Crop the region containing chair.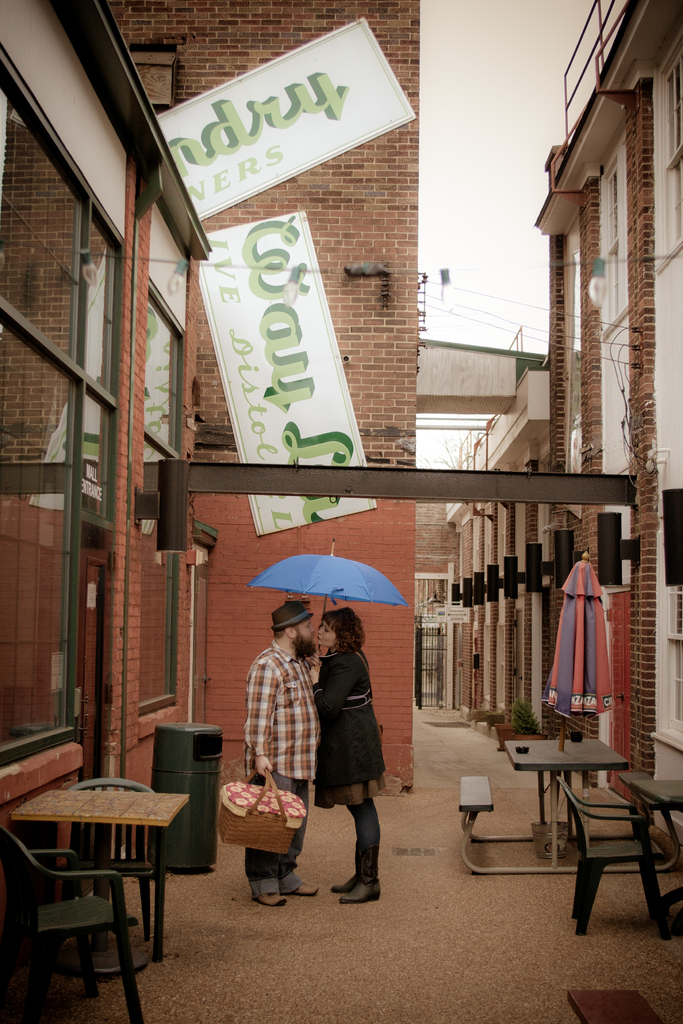
Crop region: 0,830,143,1023.
